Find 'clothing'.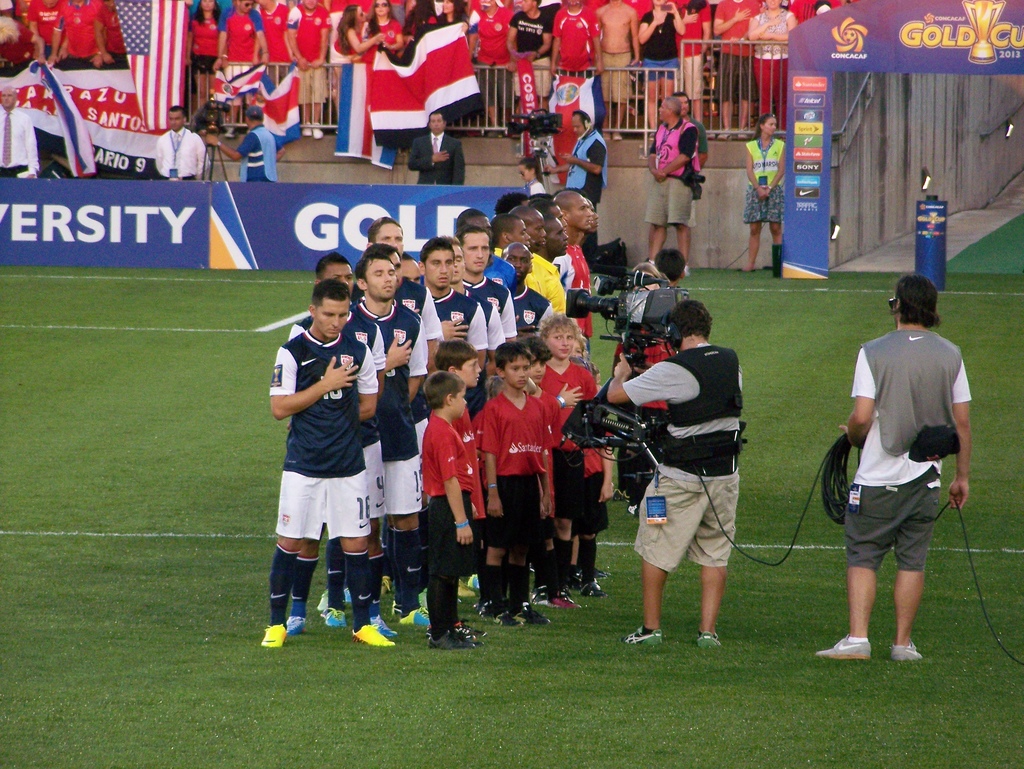
x1=512 y1=252 x2=570 y2=331.
